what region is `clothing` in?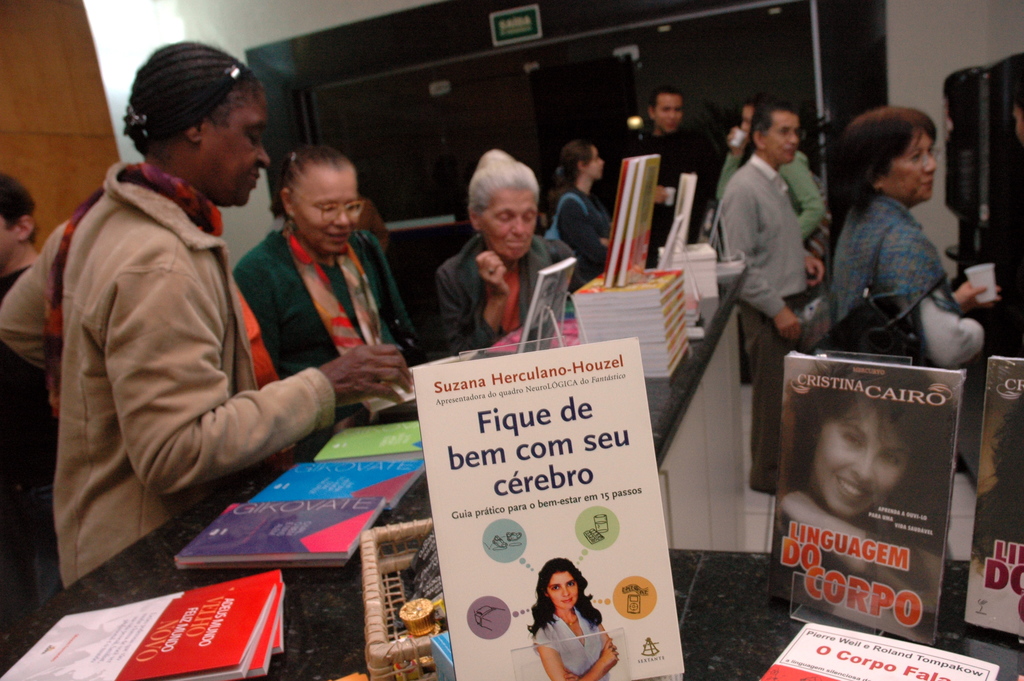
<region>827, 193, 987, 369</region>.
